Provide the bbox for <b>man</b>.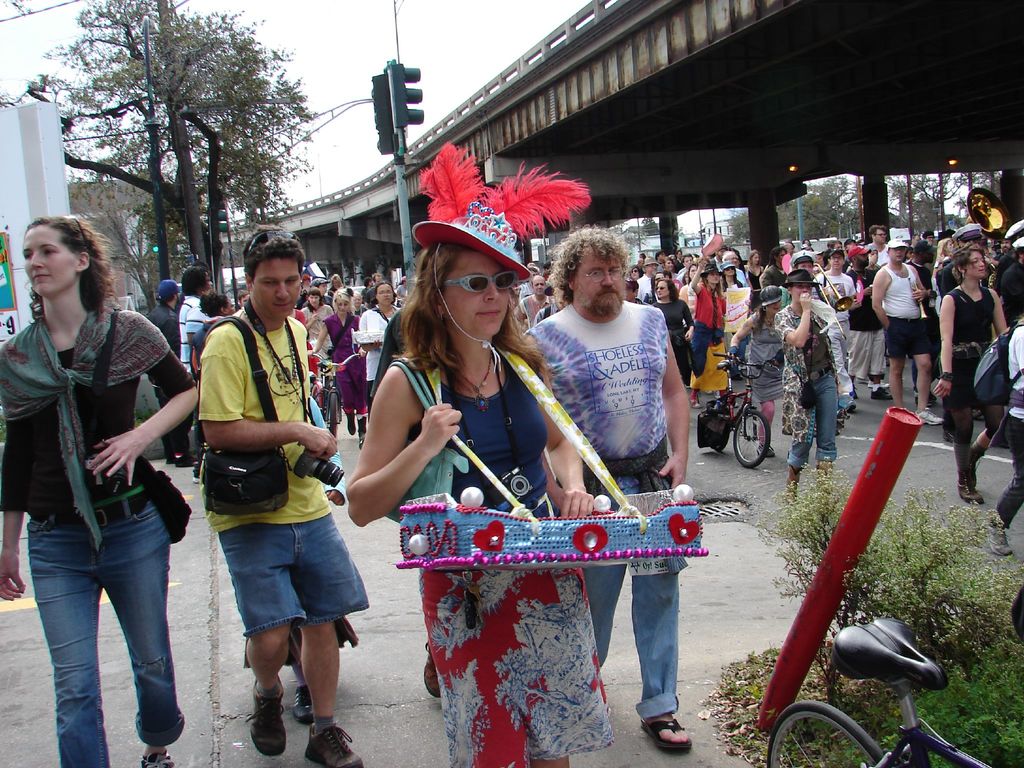
195, 225, 367, 767.
